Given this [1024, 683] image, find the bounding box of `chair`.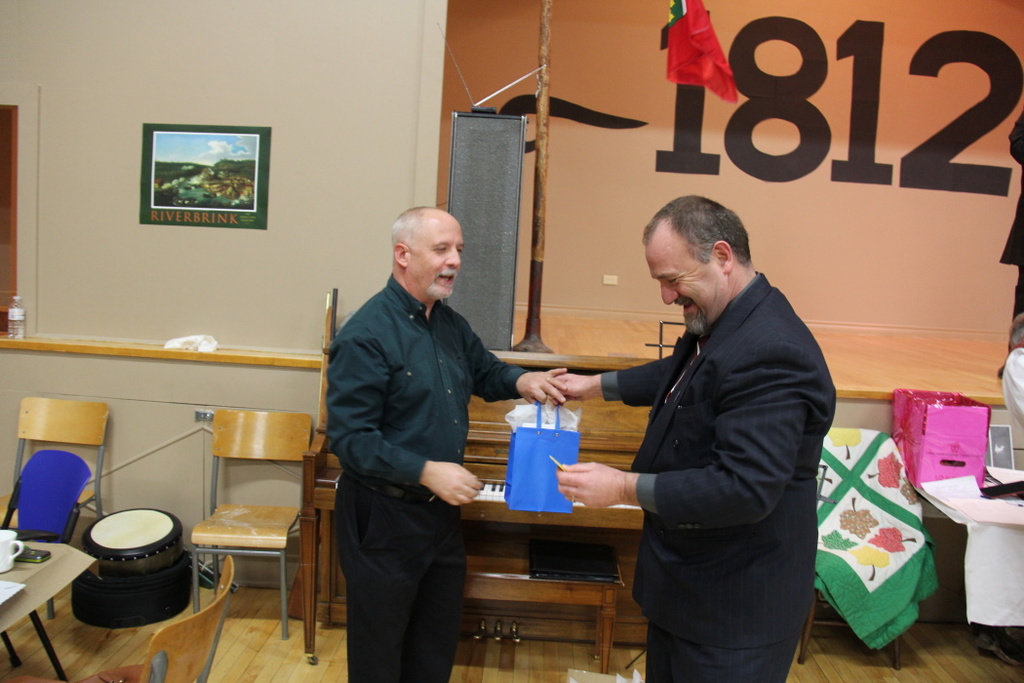
<bbox>796, 428, 932, 666</bbox>.
